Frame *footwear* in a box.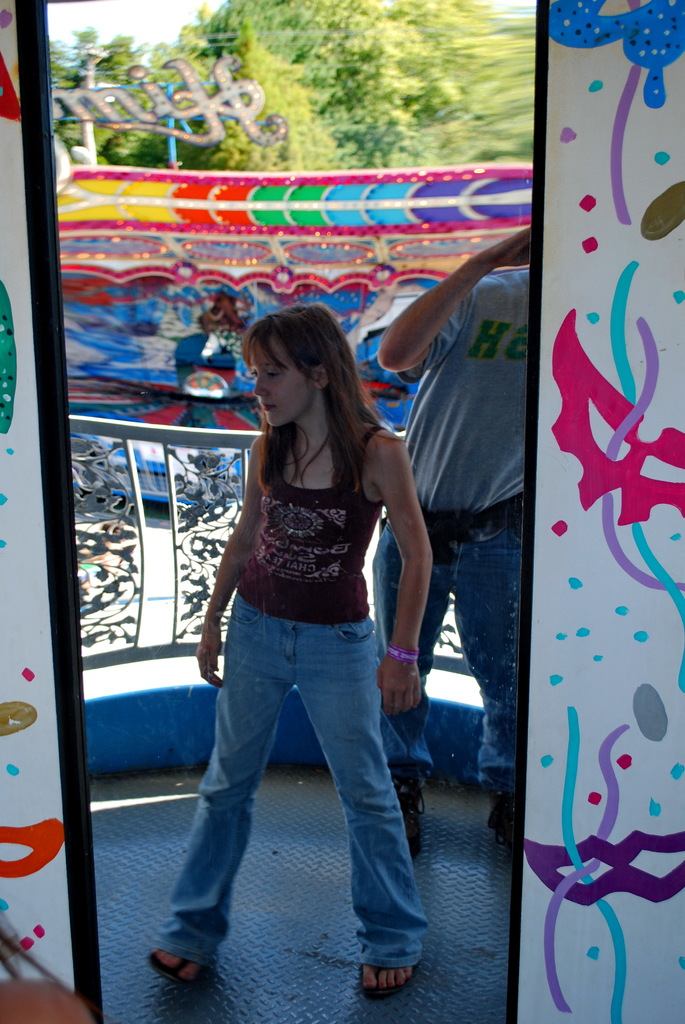
bbox=[488, 792, 526, 855].
